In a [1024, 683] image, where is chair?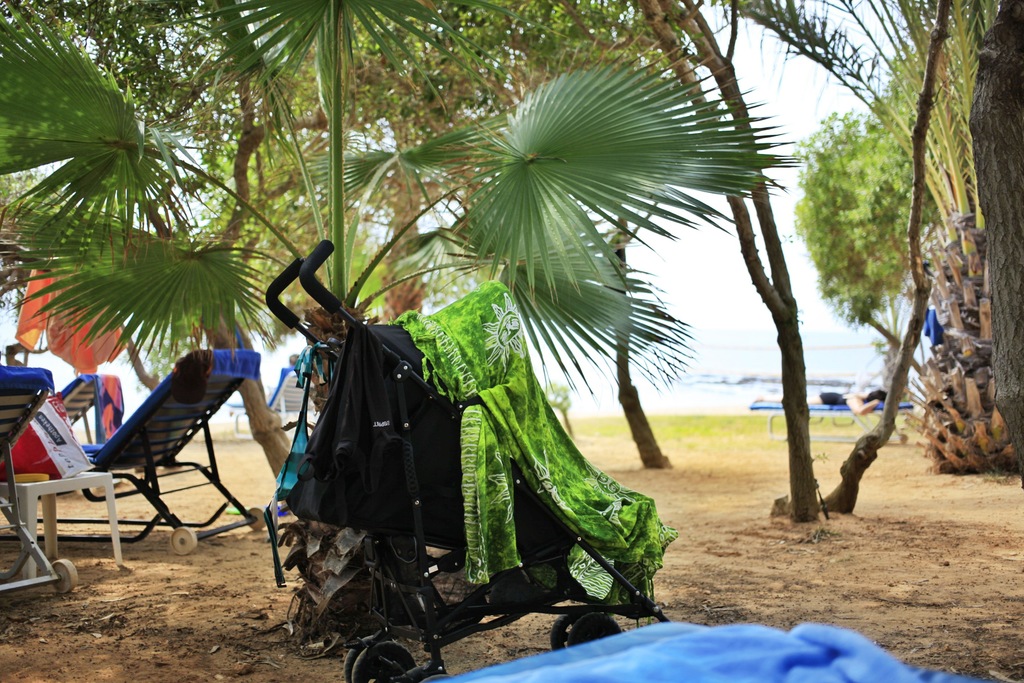
0:366:80:598.
